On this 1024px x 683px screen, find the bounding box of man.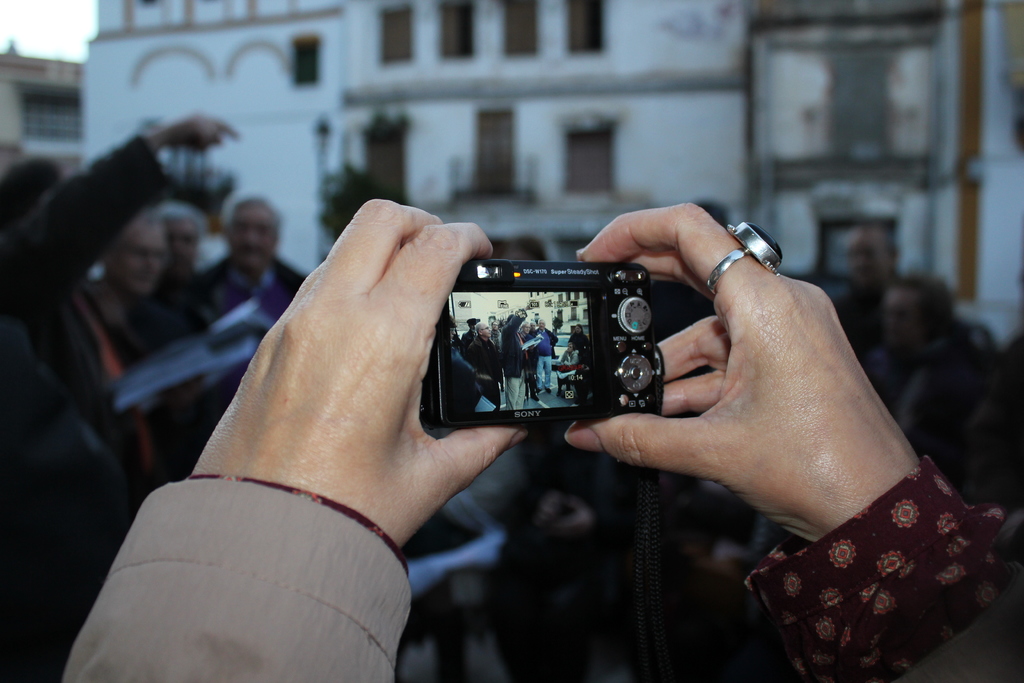
Bounding box: x1=465, y1=320, x2=504, y2=409.
